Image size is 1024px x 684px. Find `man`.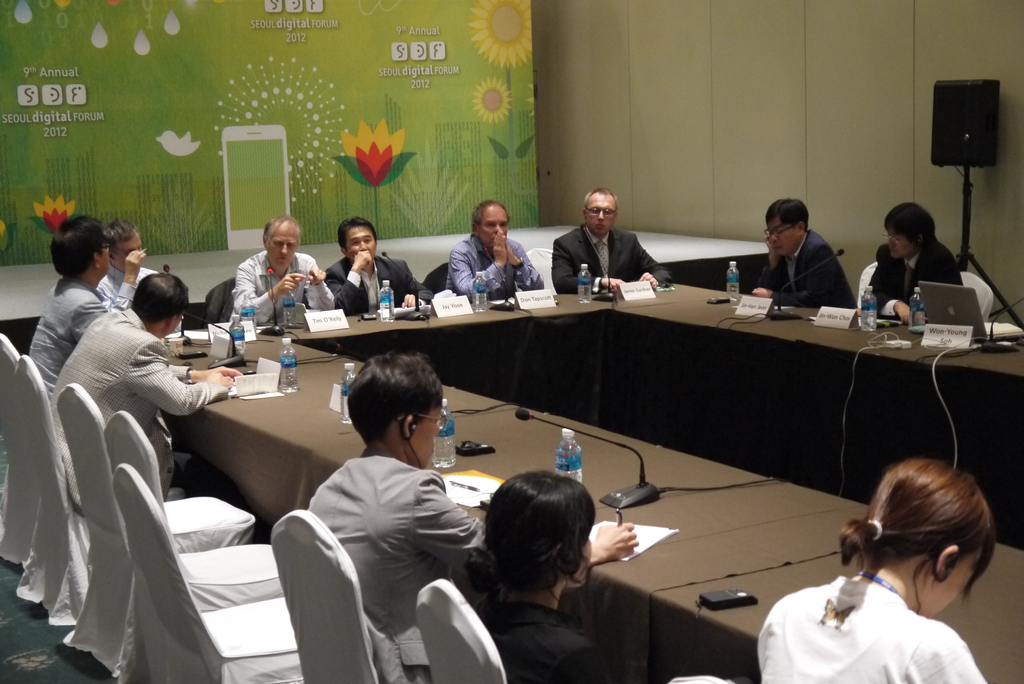
[49, 269, 245, 500].
